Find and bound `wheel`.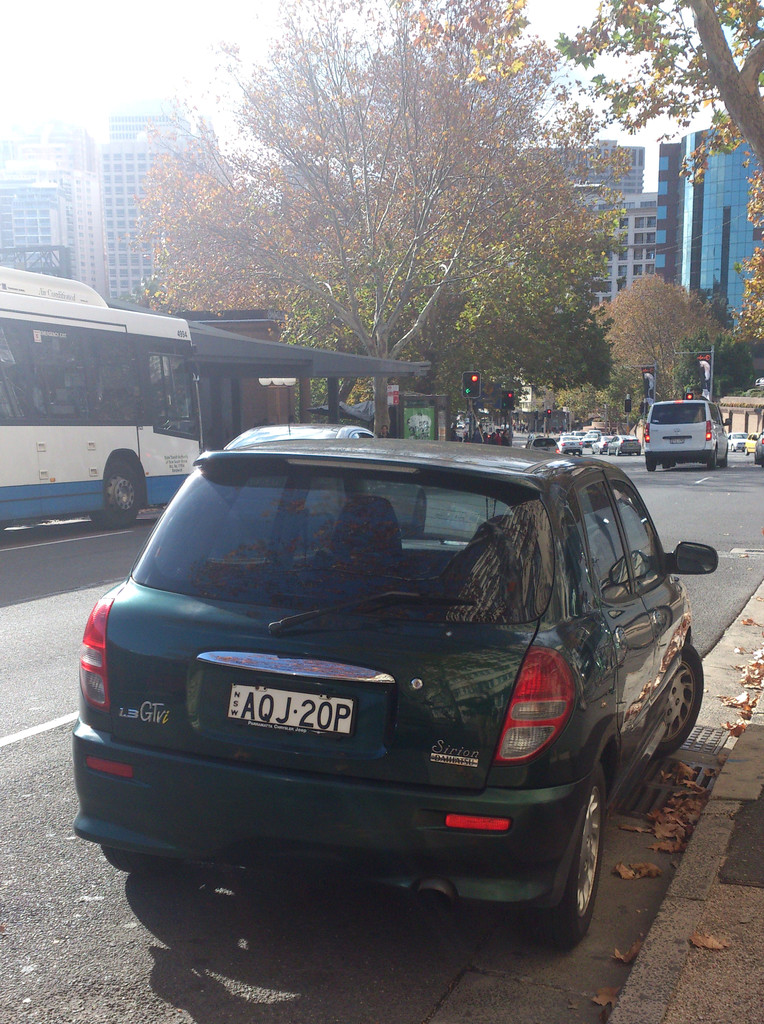
Bound: <region>82, 455, 147, 527</region>.
